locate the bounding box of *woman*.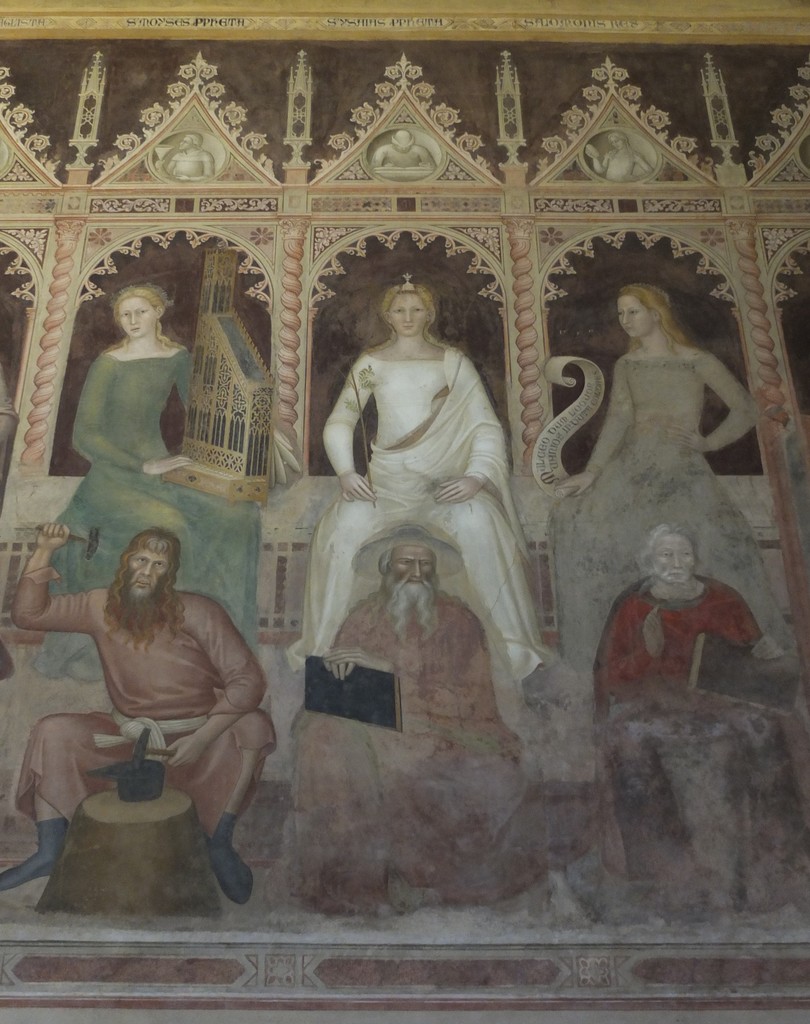
Bounding box: [x1=532, y1=241, x2=775, y2=668].
